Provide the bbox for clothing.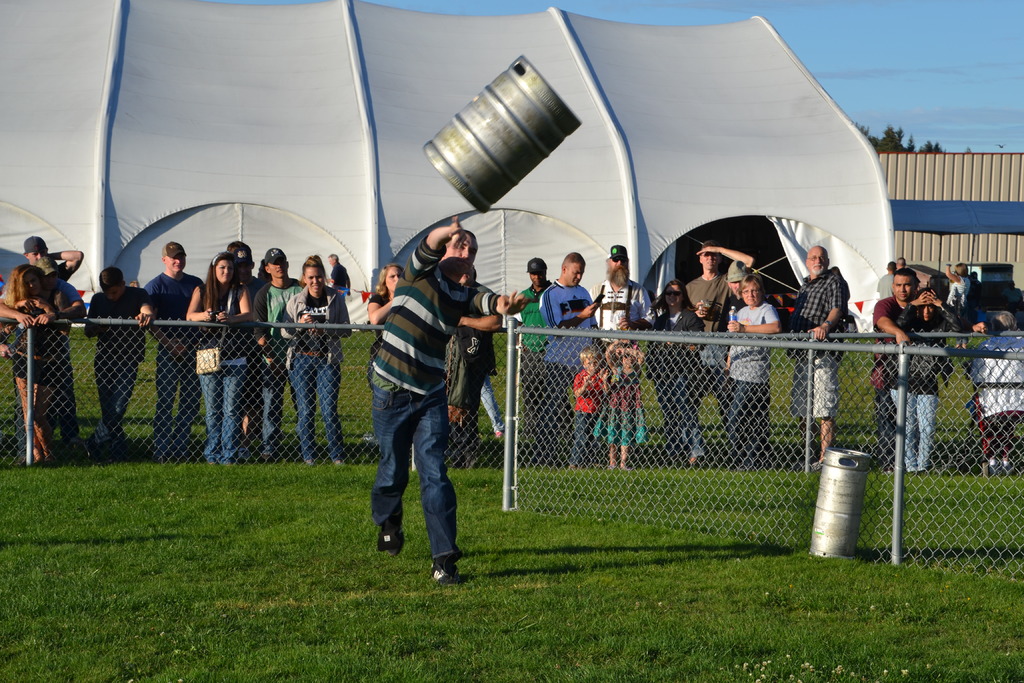
box=[787, 265, 850, 418].
